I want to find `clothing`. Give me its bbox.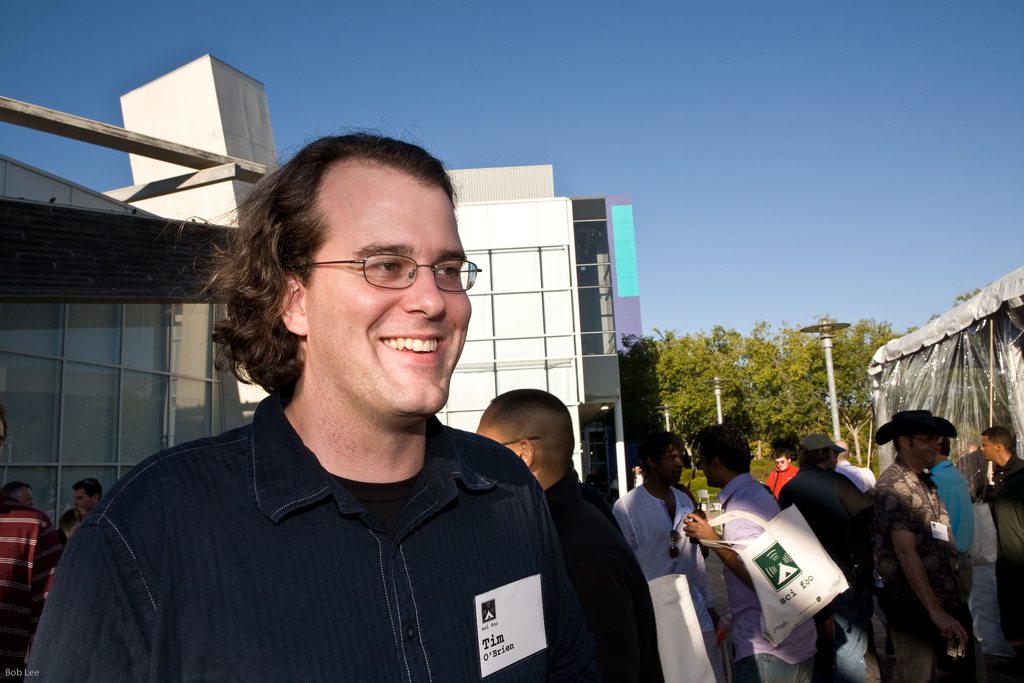
80,395,586,668.
